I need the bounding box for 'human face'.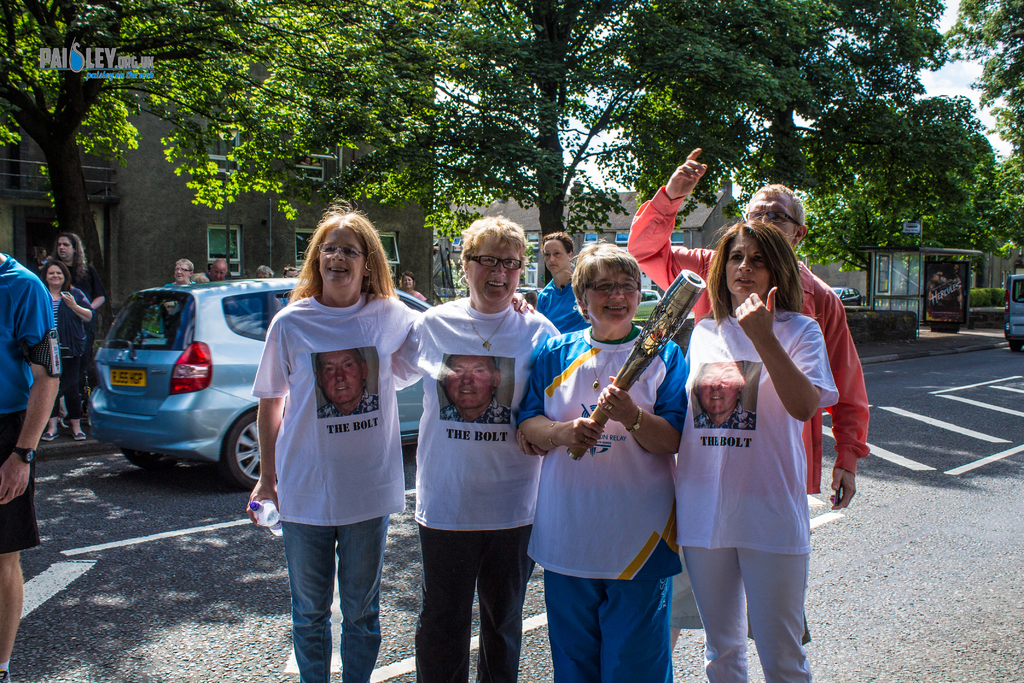
Here it is: 726 229 771 297.
